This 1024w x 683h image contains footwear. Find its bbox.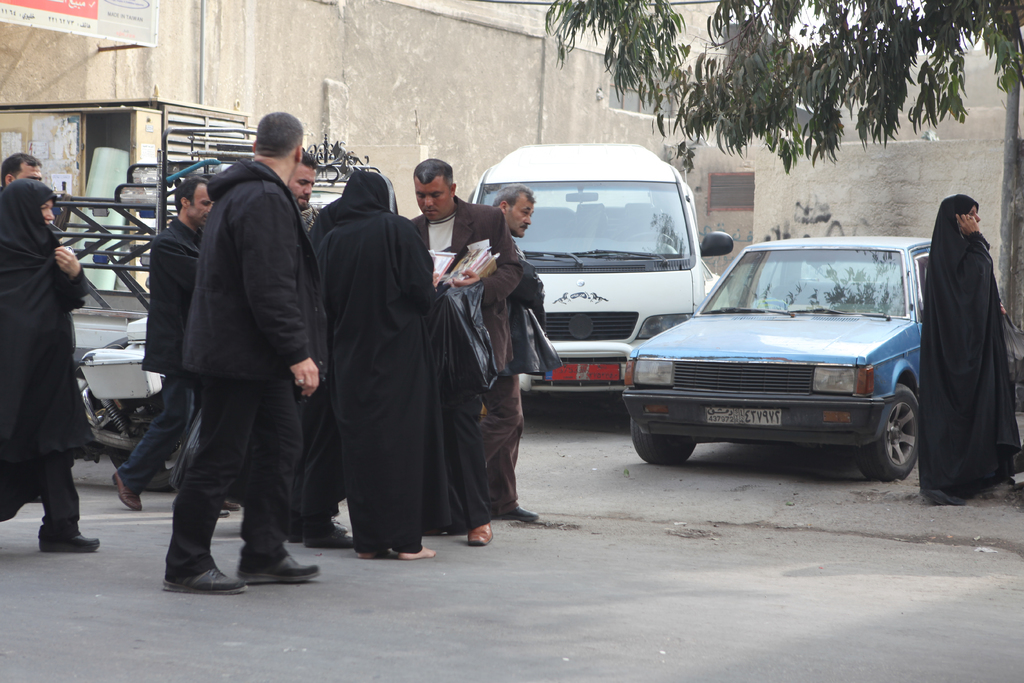
40, 529, 98, 552.
